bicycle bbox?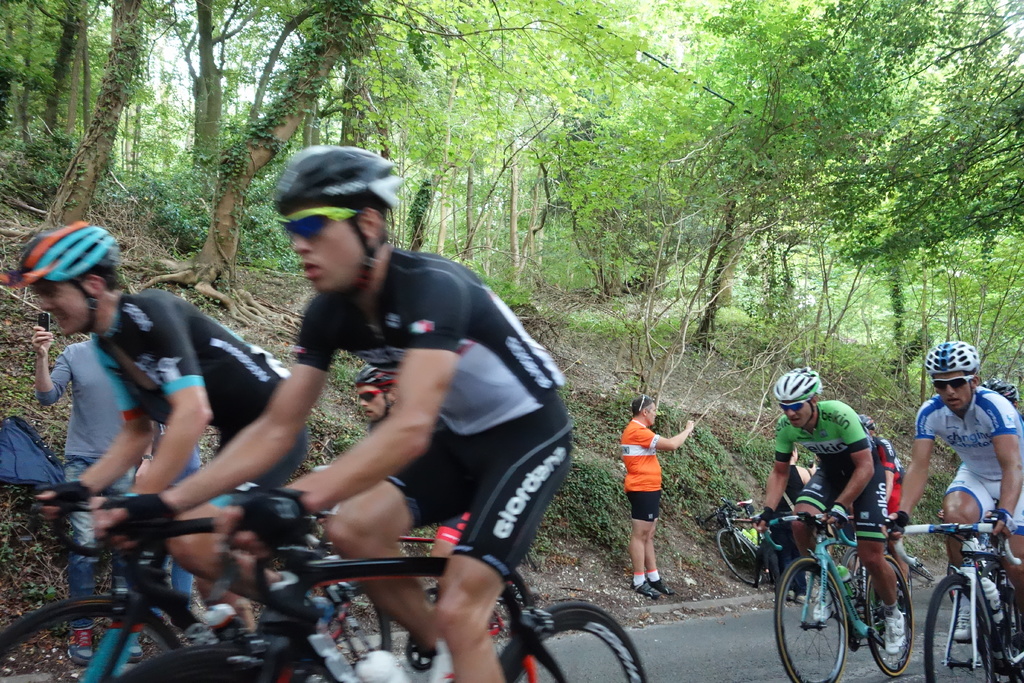
crop(882, 553, 934, 587)
